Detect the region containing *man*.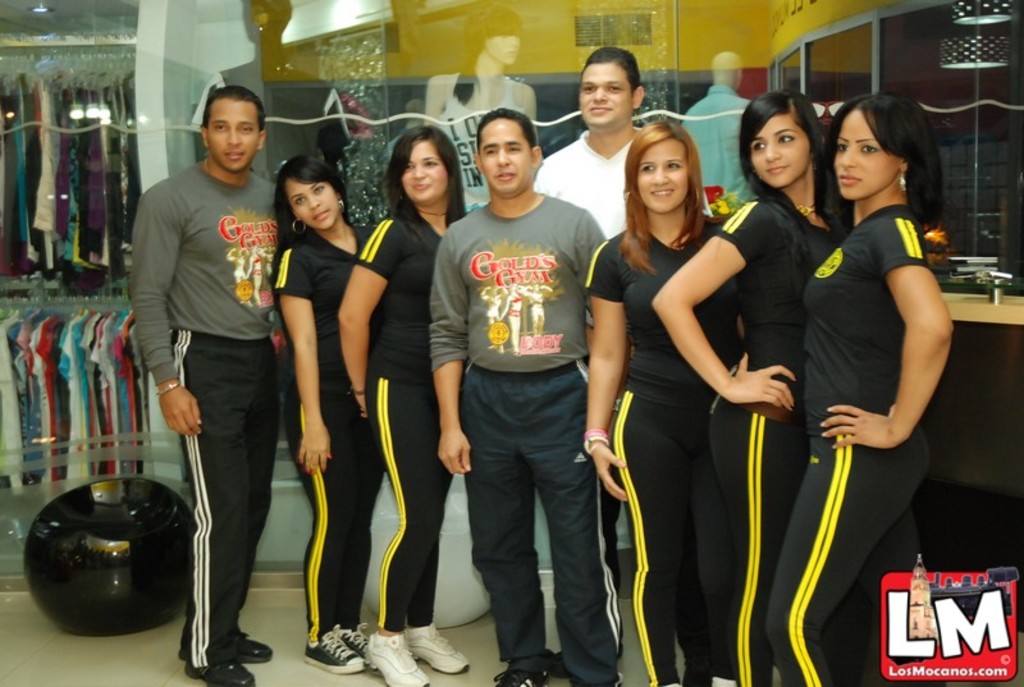
region(128, 84, 282, 686).
